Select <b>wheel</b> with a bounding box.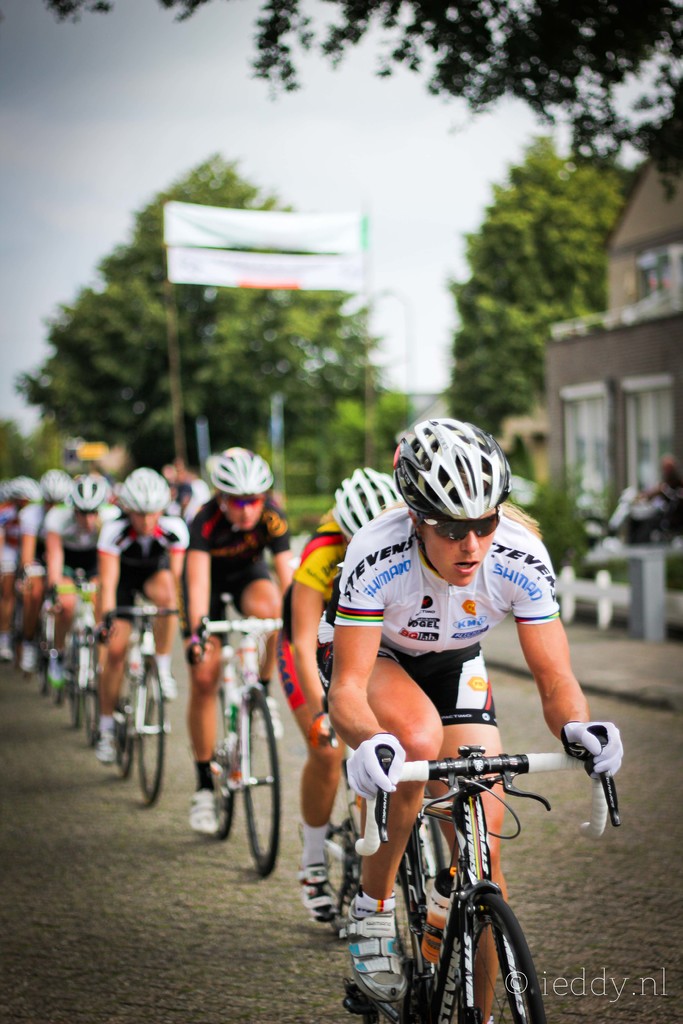
crop(62, 690, 79, 727).
